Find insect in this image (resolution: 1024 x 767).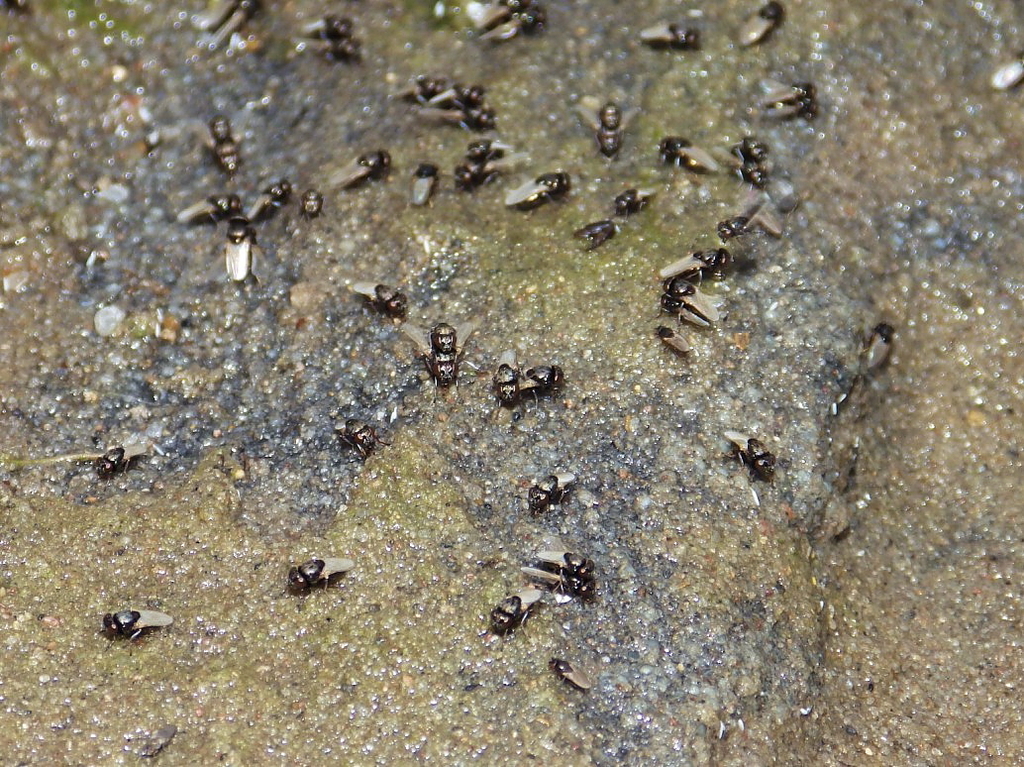
box=[331, 411, 389, 465].
